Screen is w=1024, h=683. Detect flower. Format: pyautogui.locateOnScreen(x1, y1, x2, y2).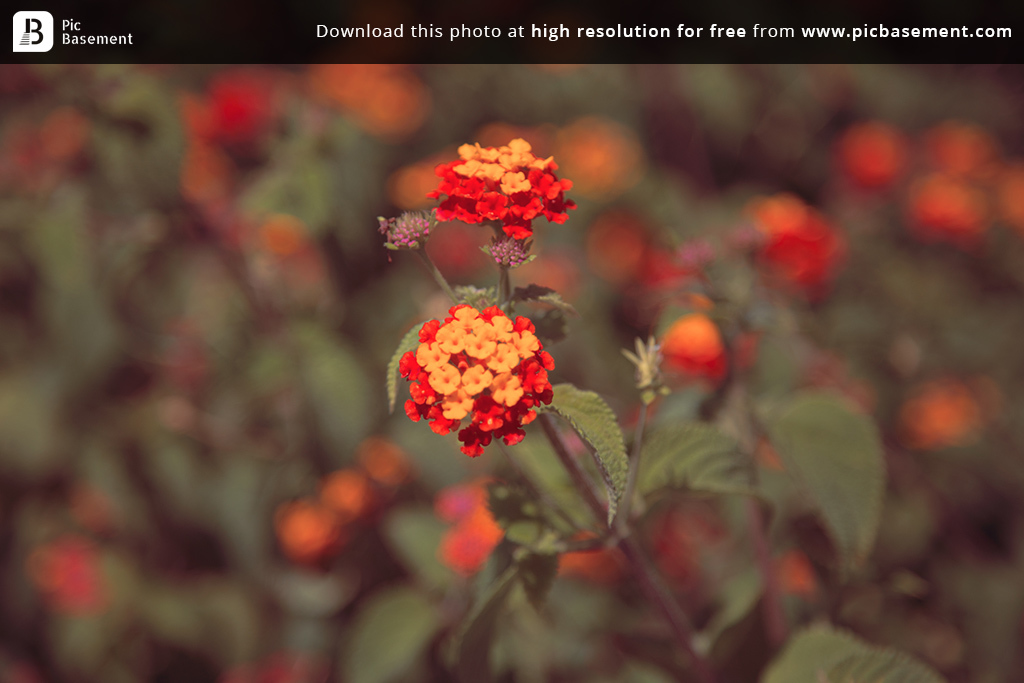
pyautogui.locateOnScreen(751, 193, 842, 288).
